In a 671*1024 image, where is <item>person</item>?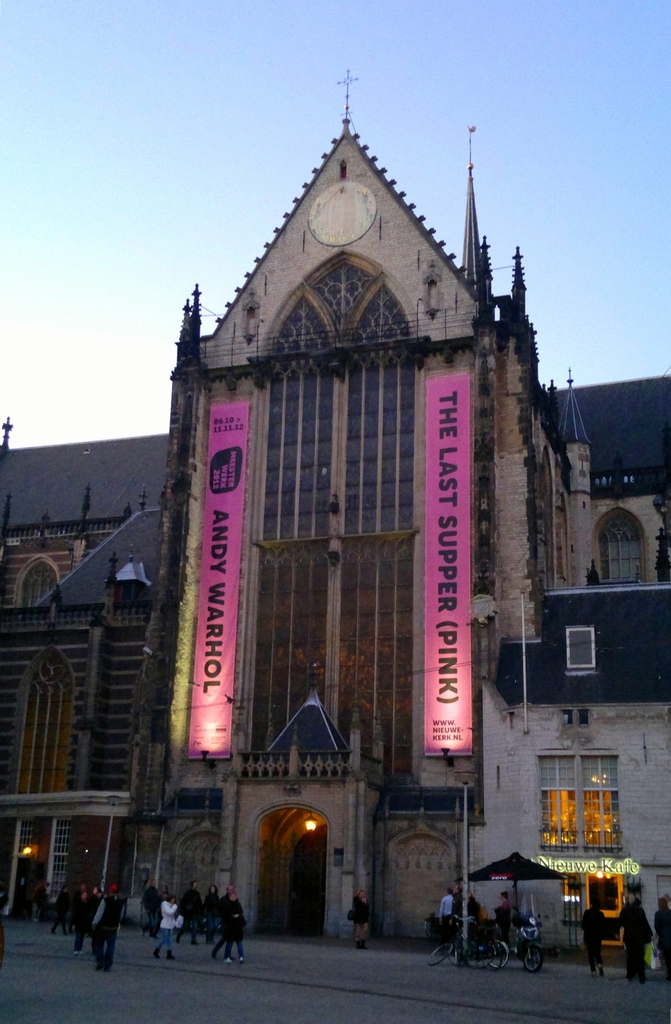
<region>656, 893, 670, 977</region>.
